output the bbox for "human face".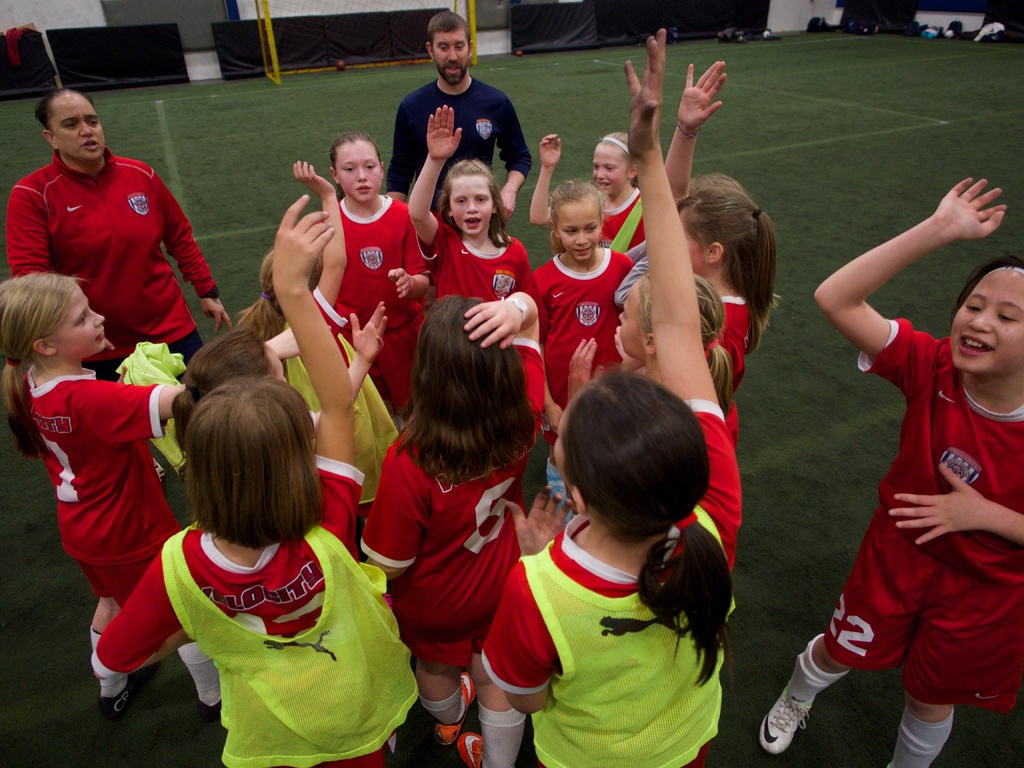
pyautogui.locateOnScreen(559, 204, 595, 266).
